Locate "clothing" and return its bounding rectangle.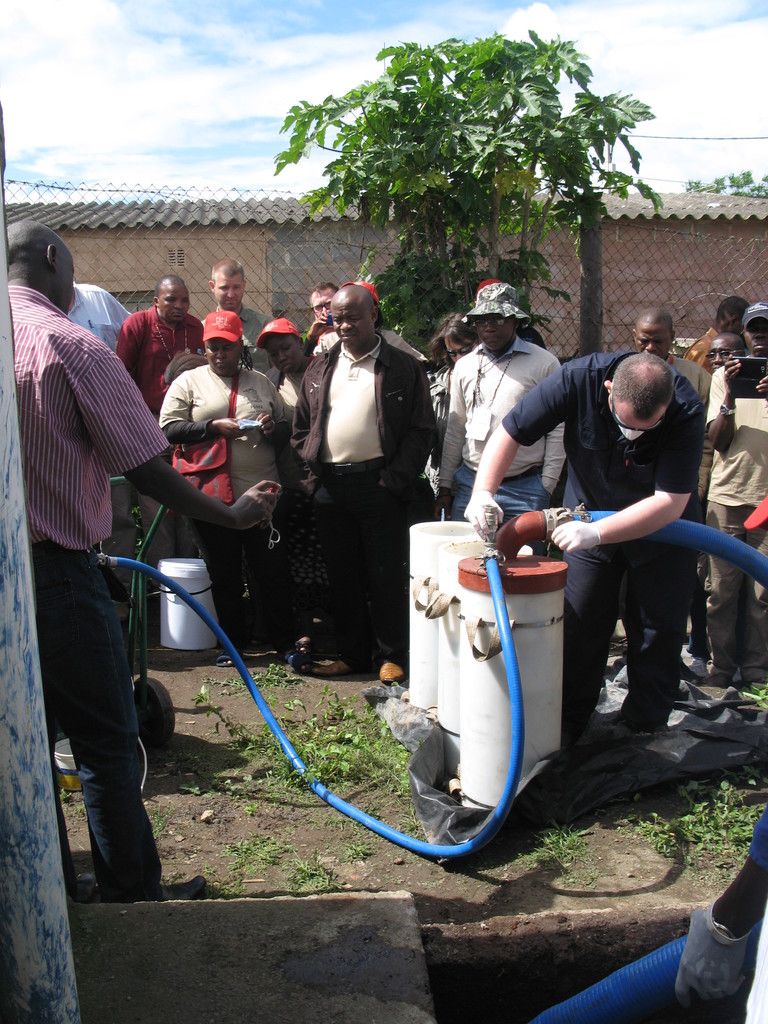
113,303,202,413.
